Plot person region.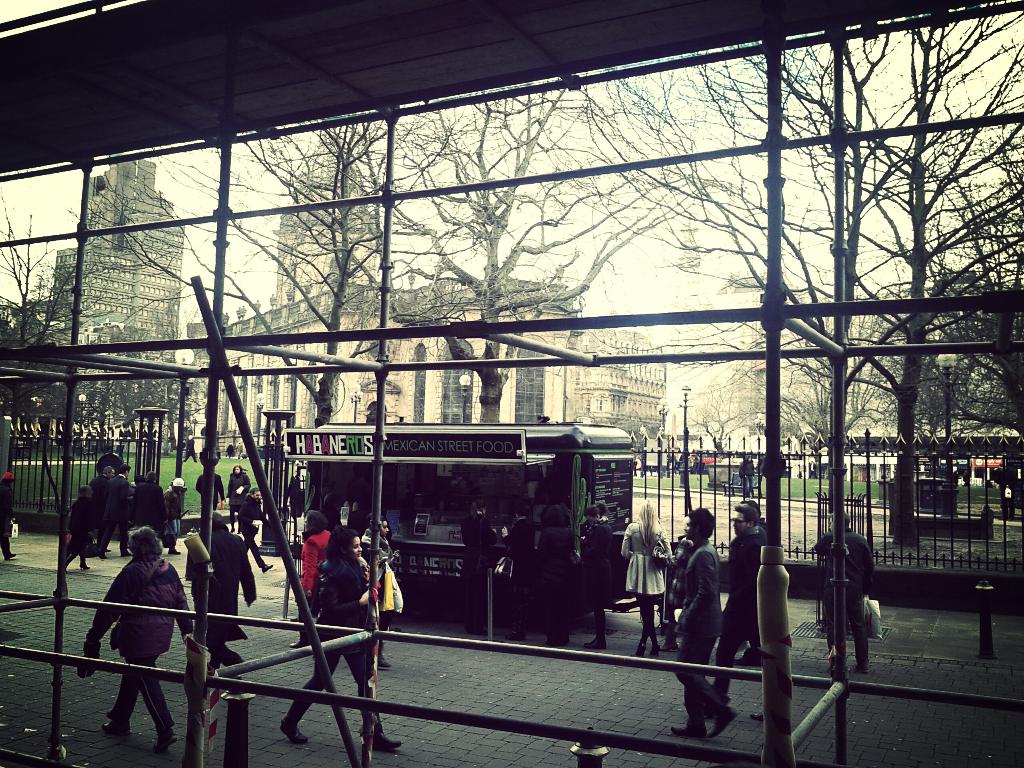
Plotted at (161,475,196,543).
